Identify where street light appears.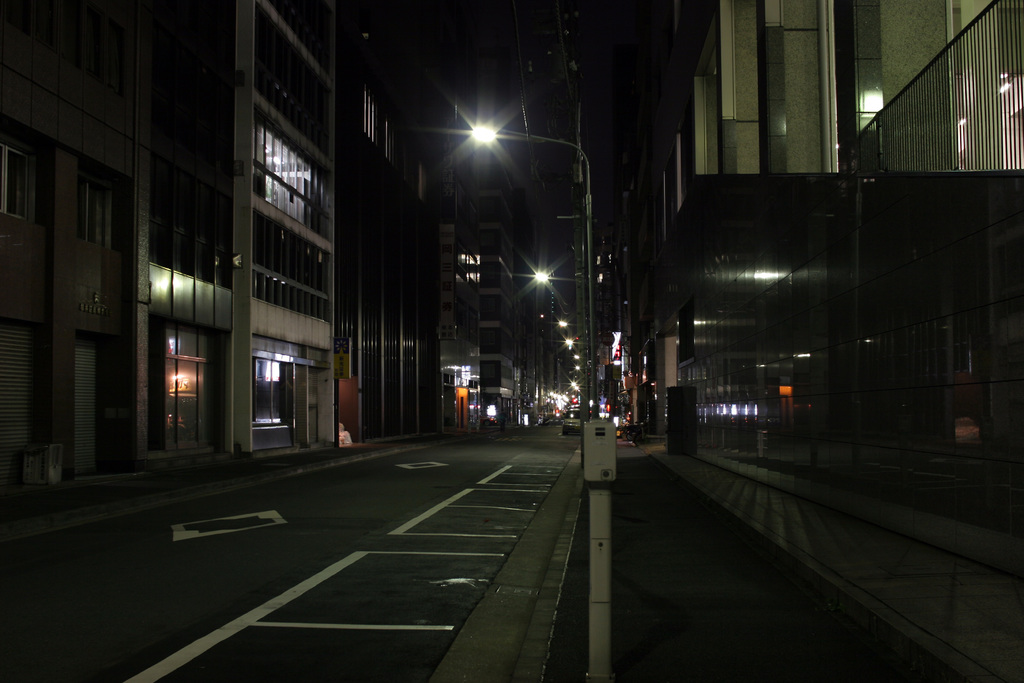
Appears at 573 368 590 370.
